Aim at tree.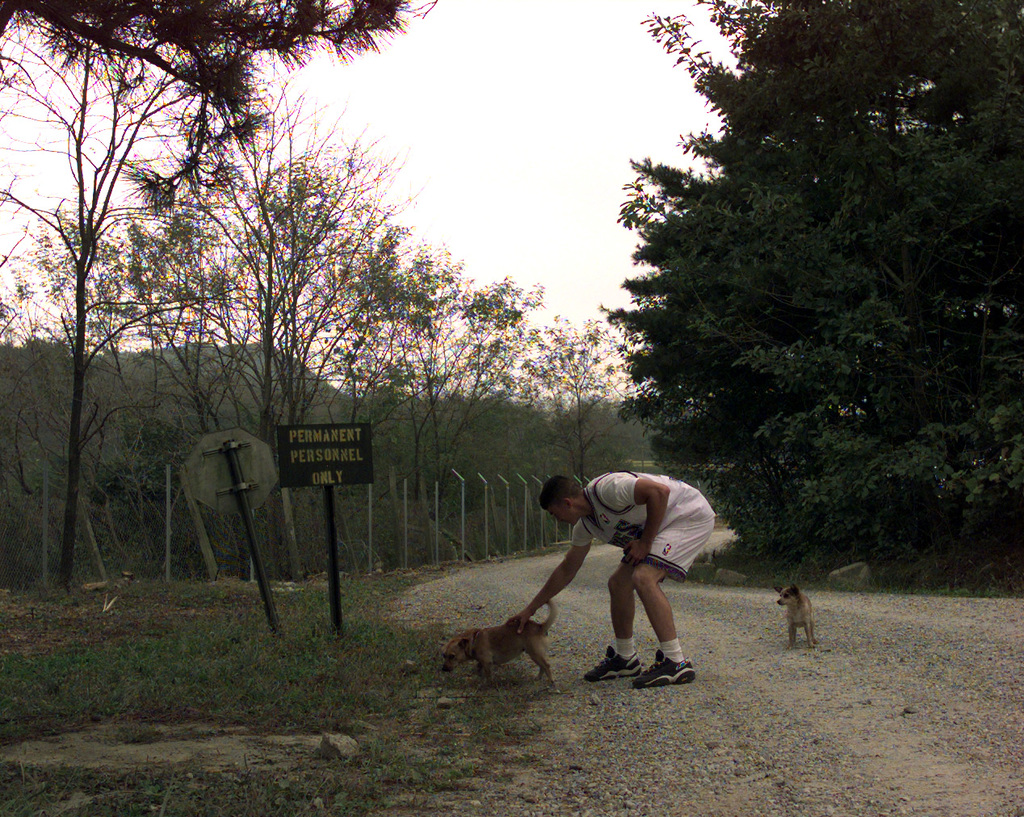
Aimed at <box>616,0,1023,544</box>.
